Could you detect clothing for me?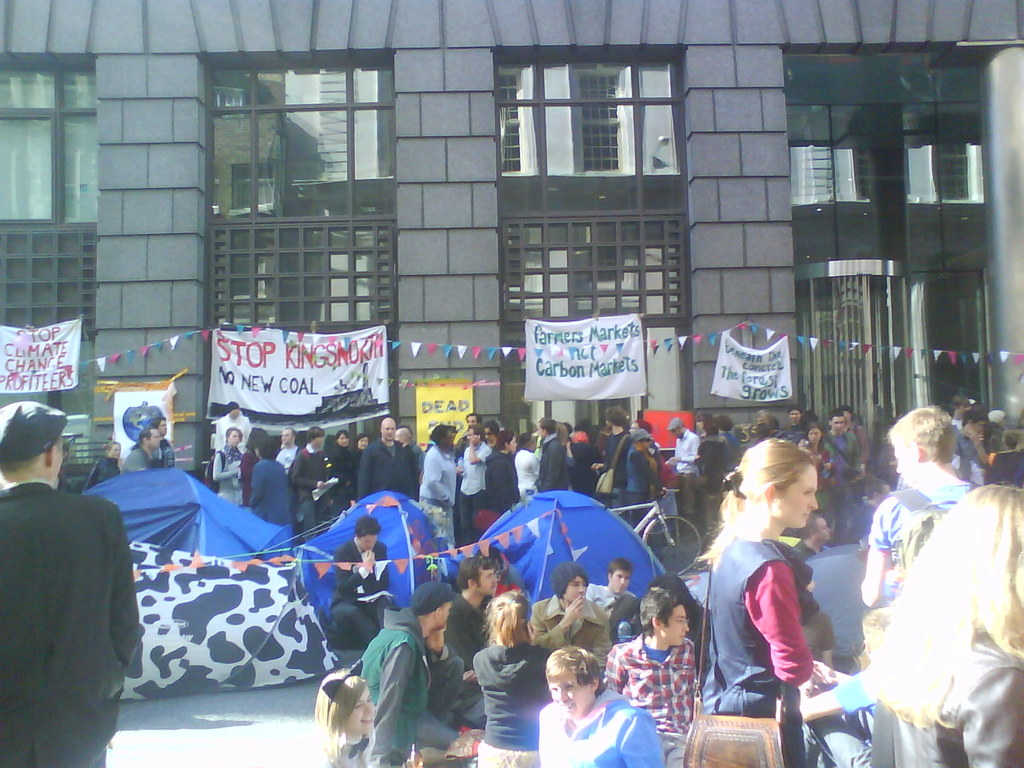
Detection result: BBox(474, 641, 551, 765).
